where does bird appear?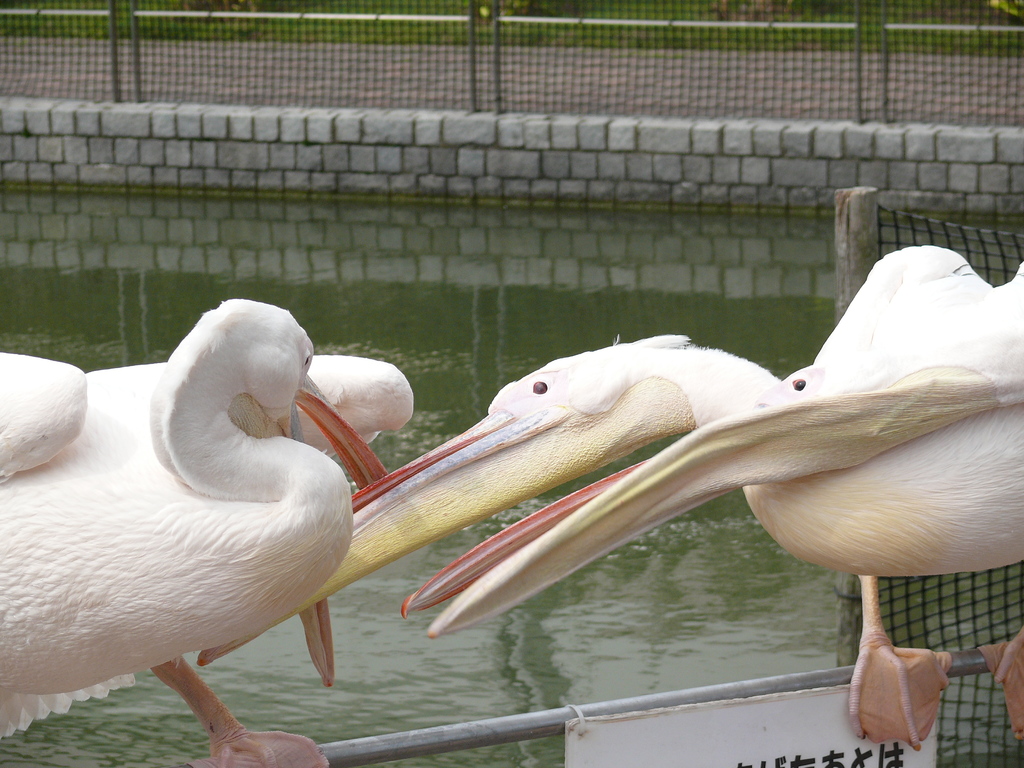
Appears at <region>397, 244, 1023, 751</region>.
